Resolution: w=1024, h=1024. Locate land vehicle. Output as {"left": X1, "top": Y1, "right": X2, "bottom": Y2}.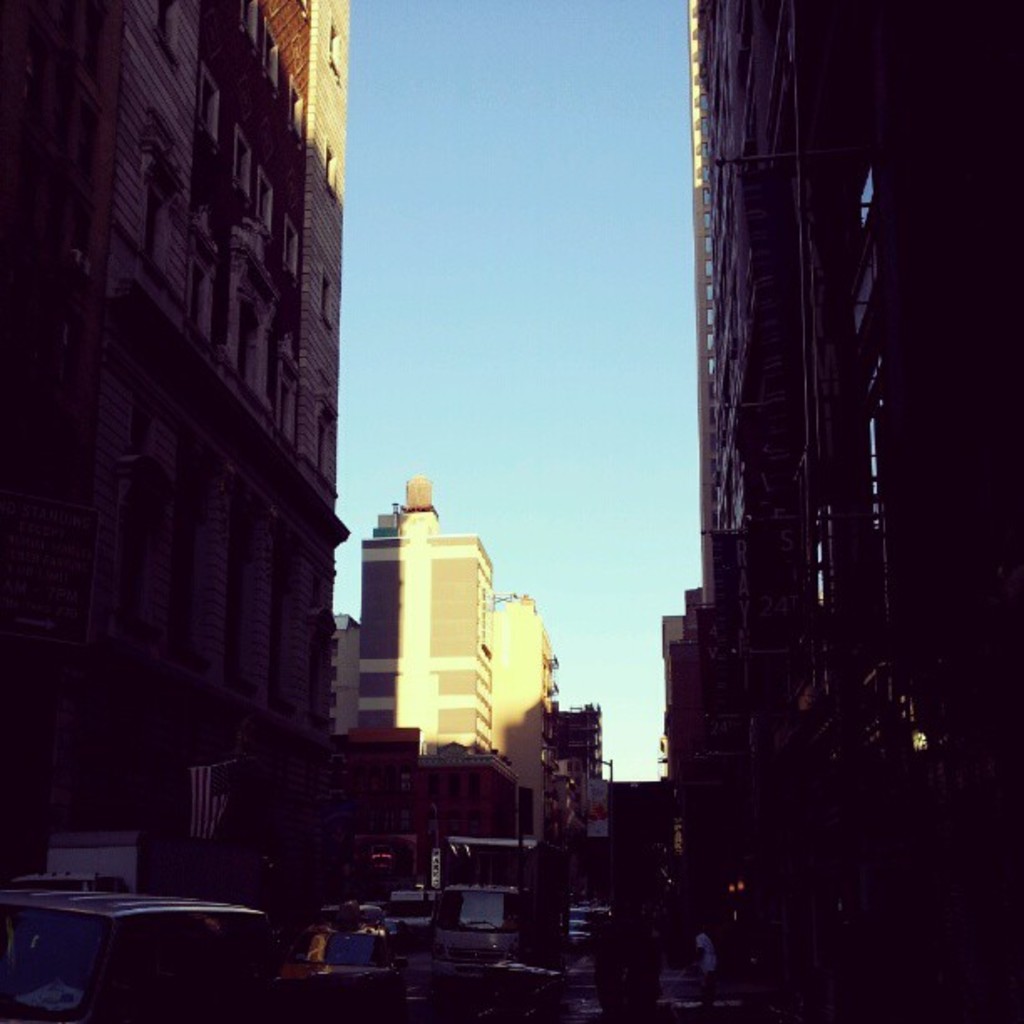
{"left": 0, "top": 887, "right": 276, "bottom": 1022}.
